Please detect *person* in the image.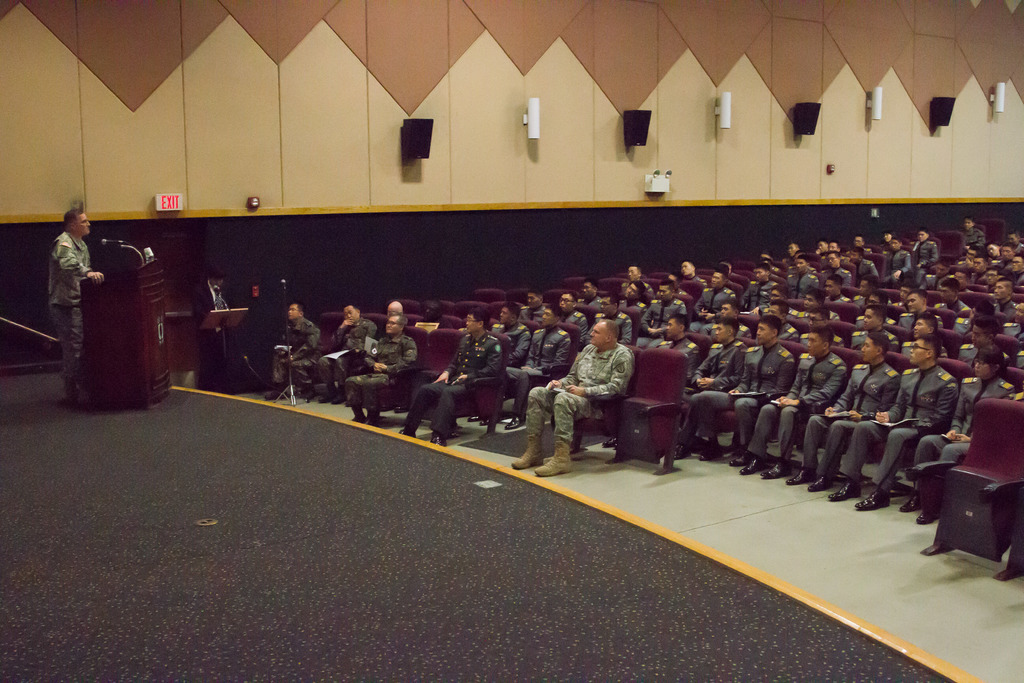
bbox=(740, 259, 778, 315).
